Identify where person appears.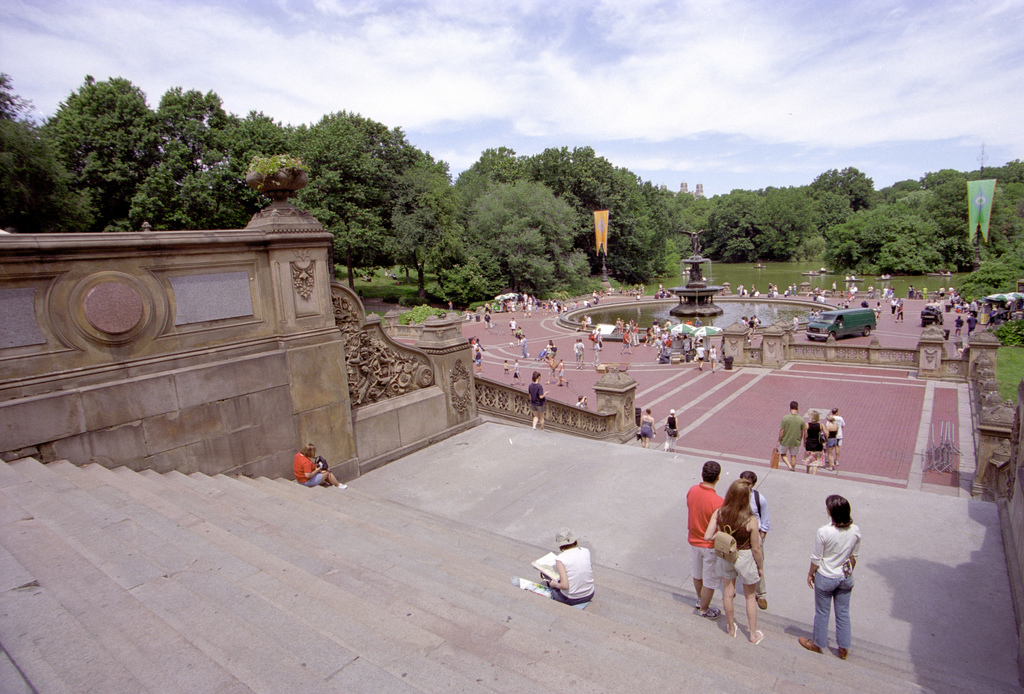
Appears at [808,497,873,666].
